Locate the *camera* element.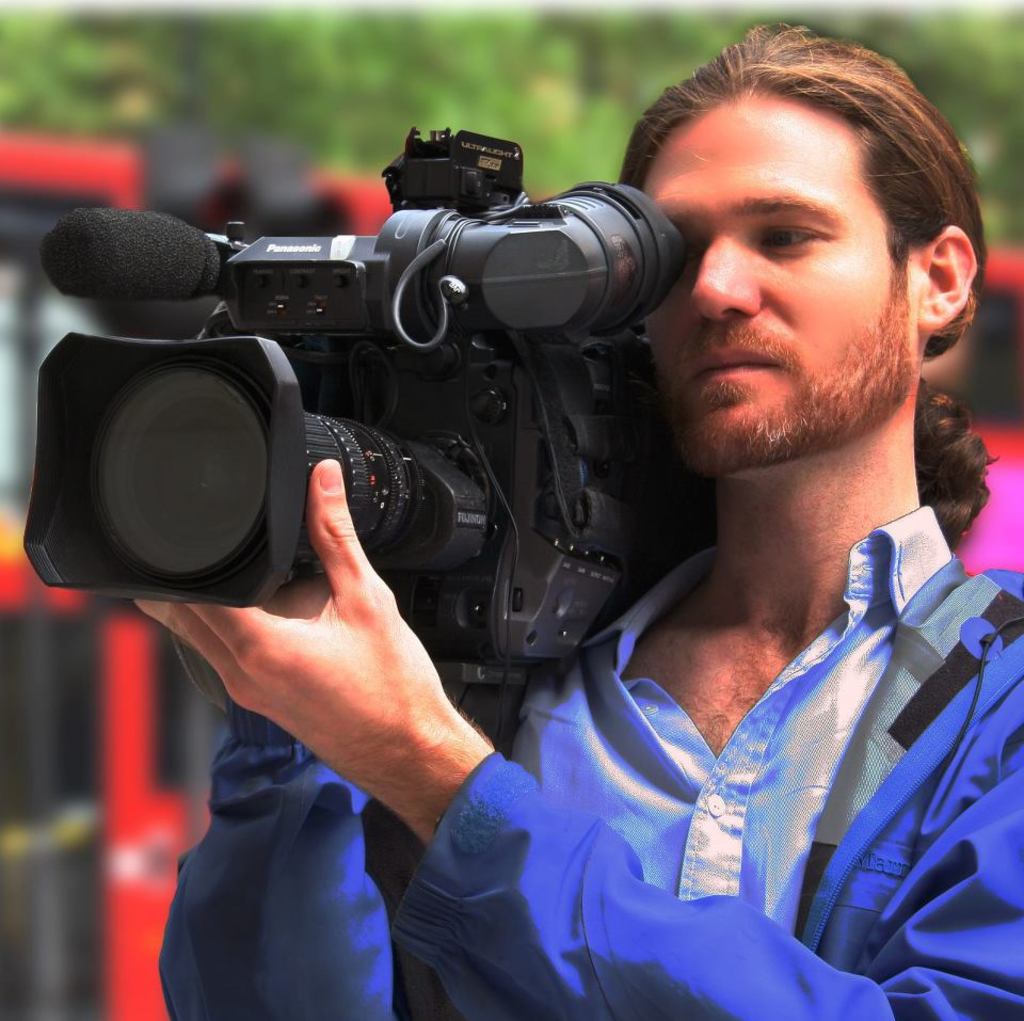
Element bbox: [17, 134, 688, 701].
